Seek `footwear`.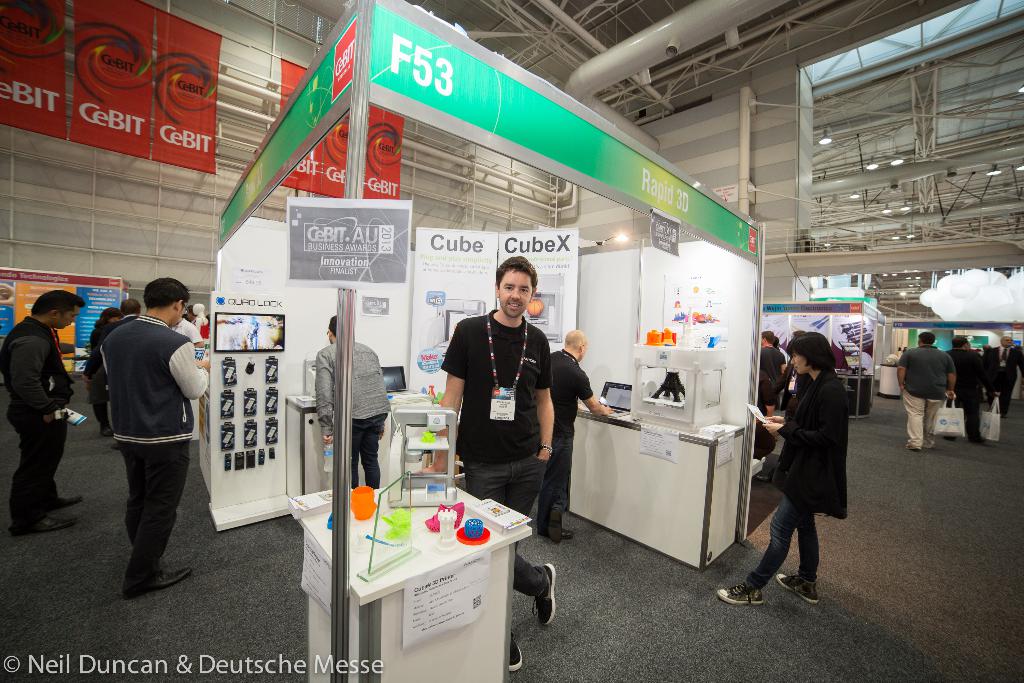
l=717, t=584, r=763, b=607.
